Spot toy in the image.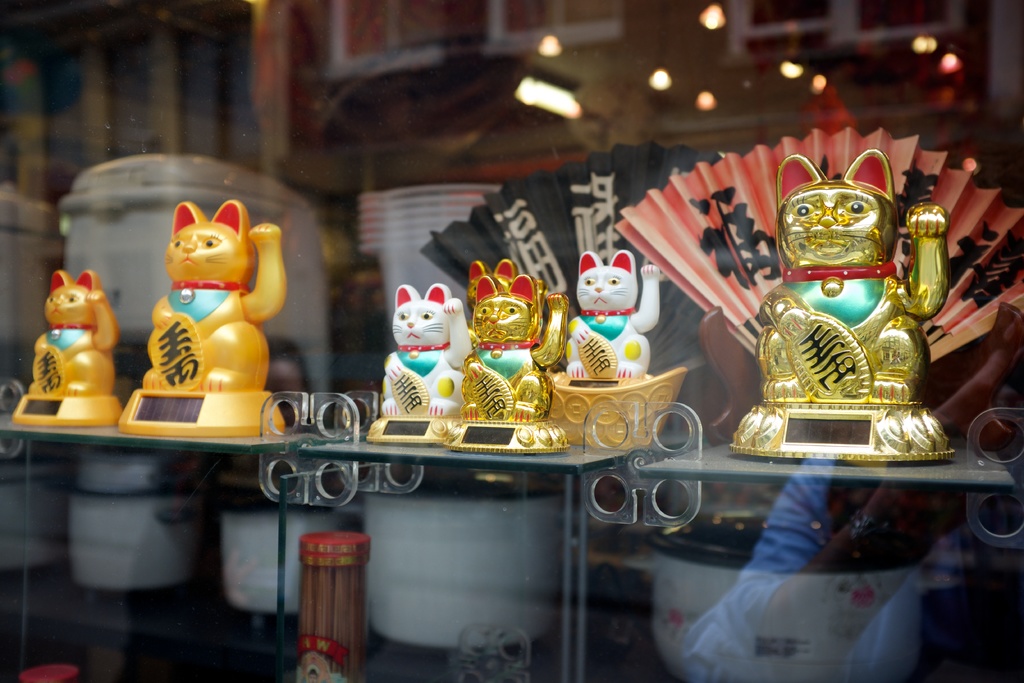
toy found at [725,144,945,458].
